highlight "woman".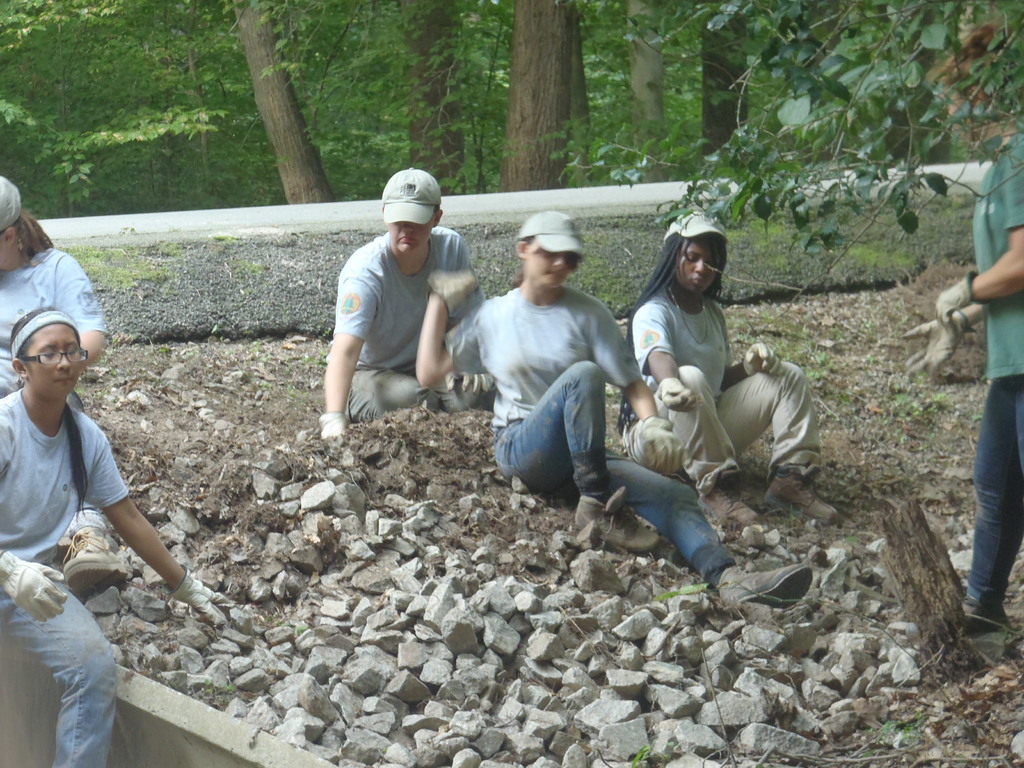
Highlighted region: rect(318, 166, 495, 447).
